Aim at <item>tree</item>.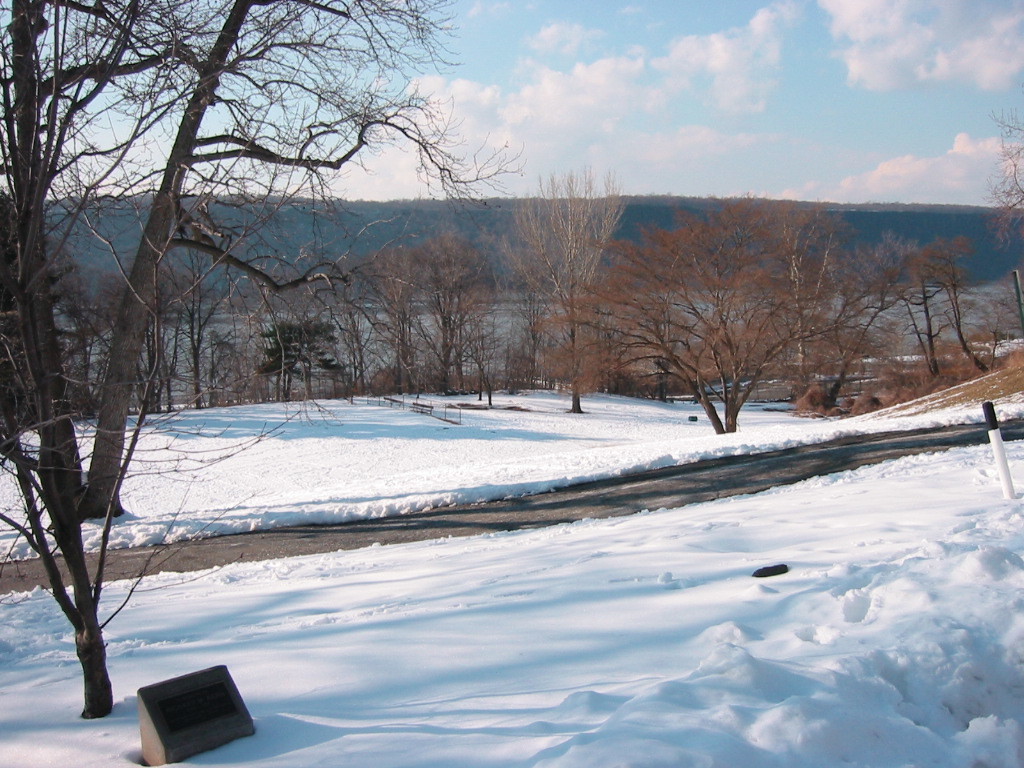
Aimed at <bbox>892, 228, 1021, 379</bbox>.
